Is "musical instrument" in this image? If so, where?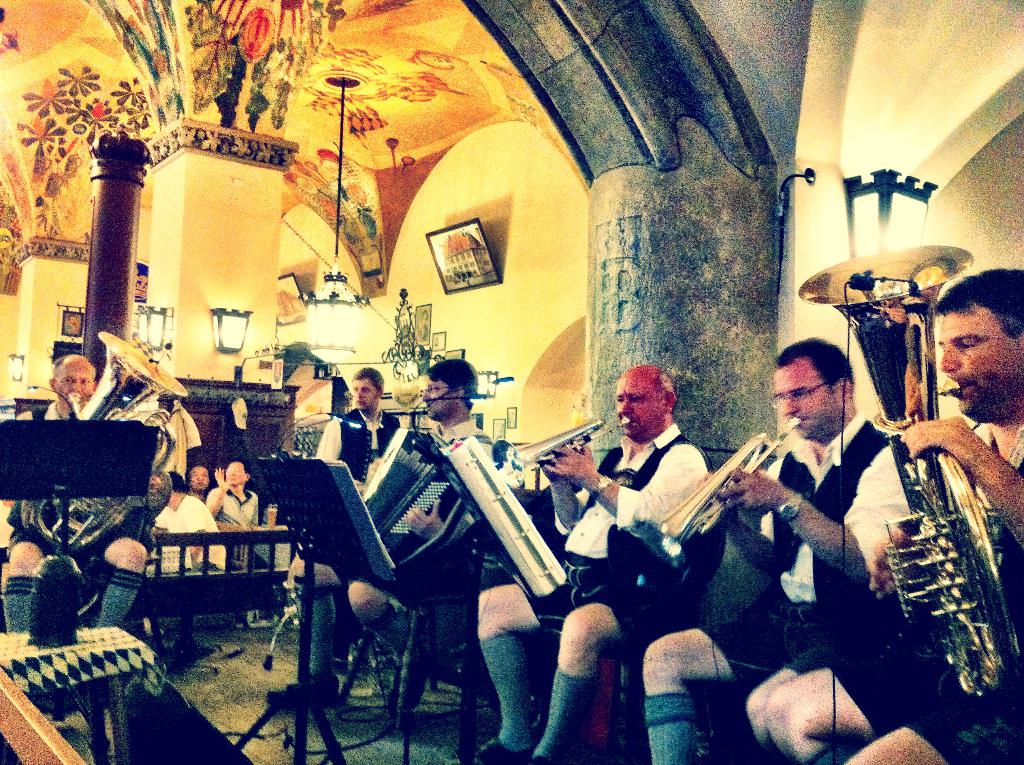
Yes, at <box>790,245,1023,707</box>.
